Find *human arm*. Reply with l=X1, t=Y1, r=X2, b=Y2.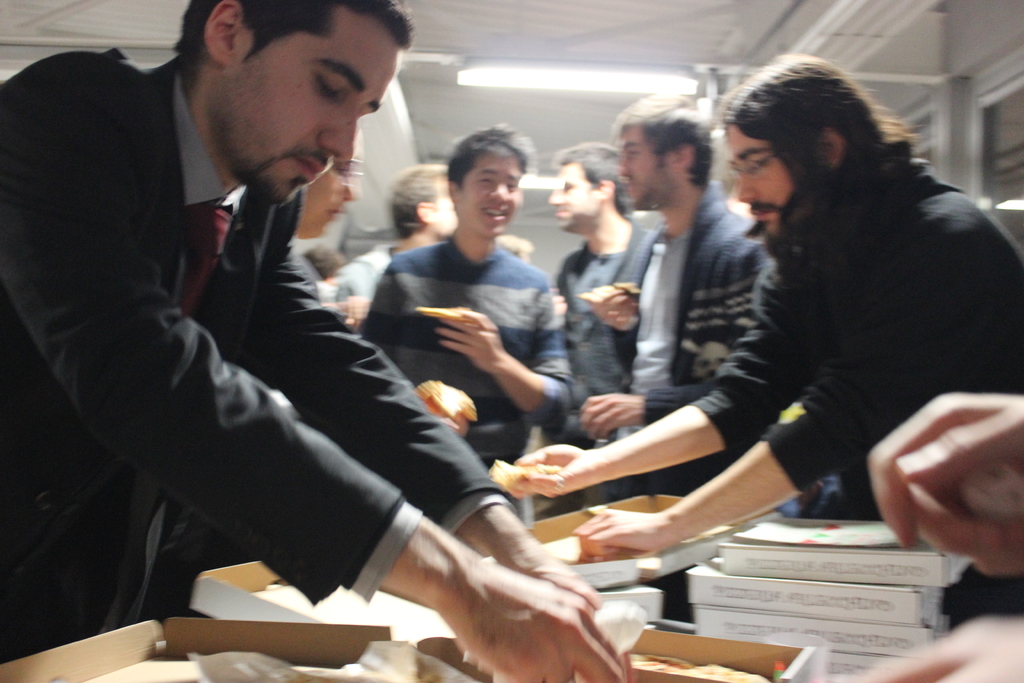
l=490, t=252, r=815, b=504.
